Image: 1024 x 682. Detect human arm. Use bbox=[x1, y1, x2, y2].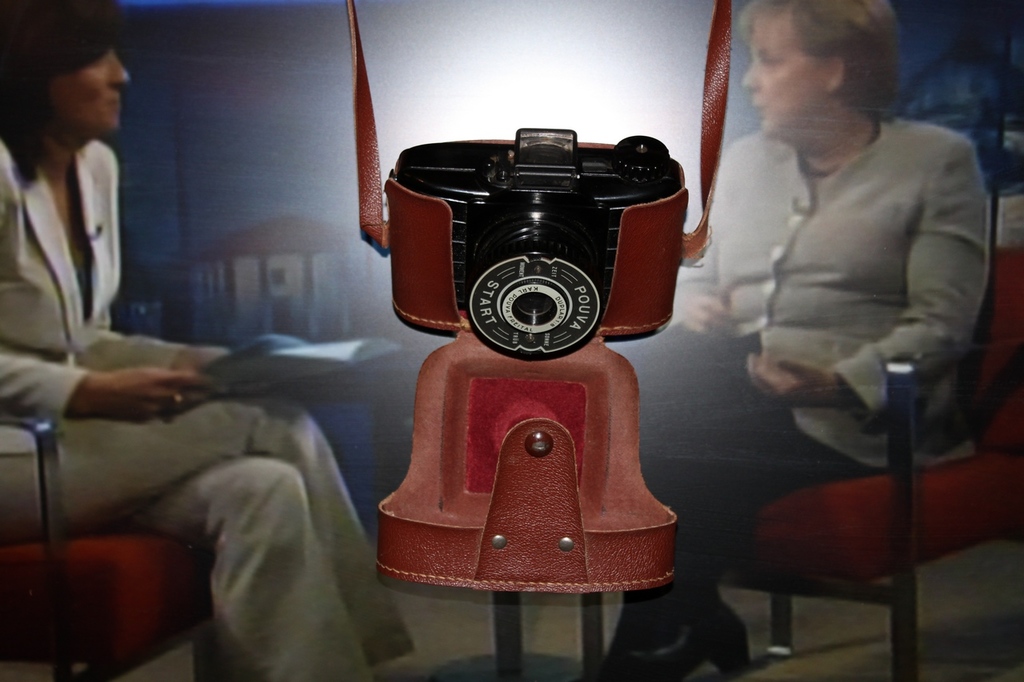
bbox=[77, 317, 266, 395].
